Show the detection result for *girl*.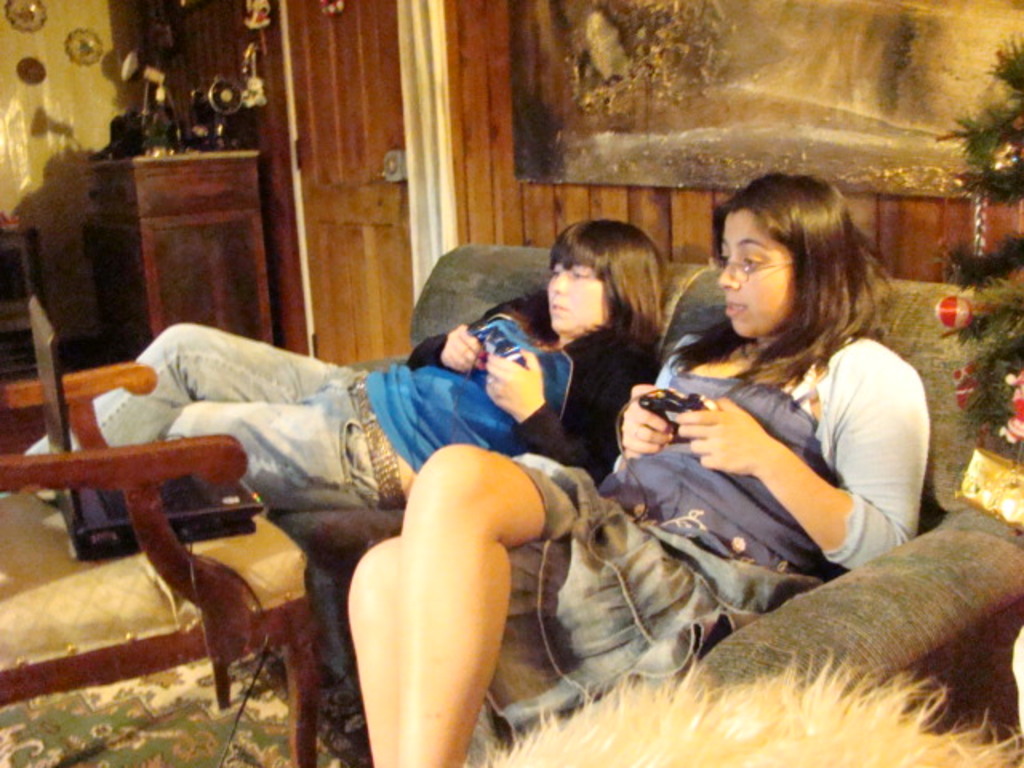
344:171:931:766.
